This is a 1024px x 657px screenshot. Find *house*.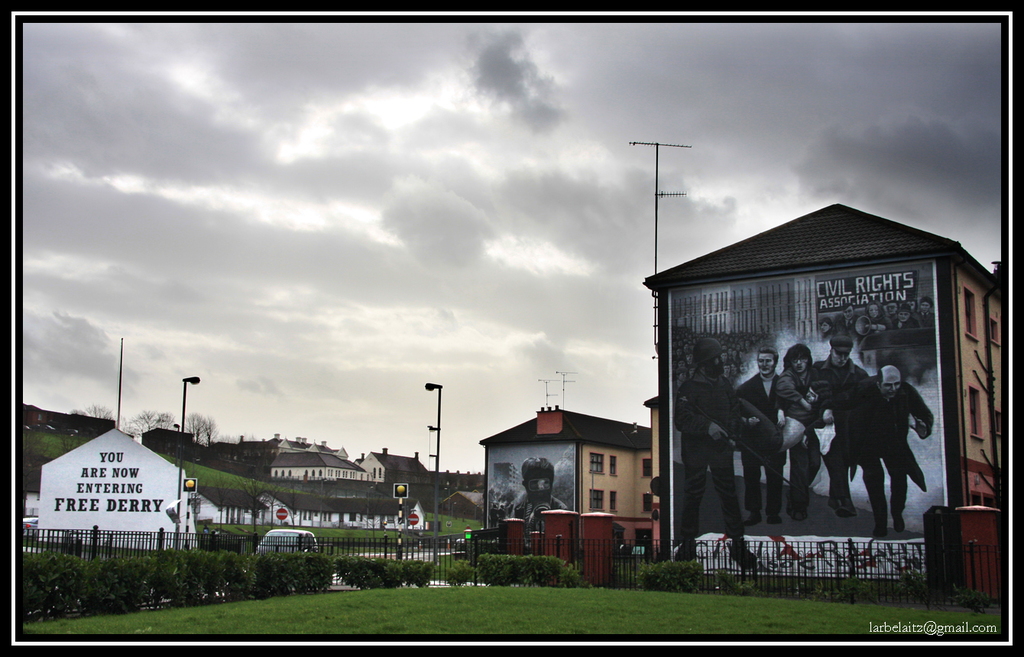
Bounding box: box=[479, 399, 673, 563].
